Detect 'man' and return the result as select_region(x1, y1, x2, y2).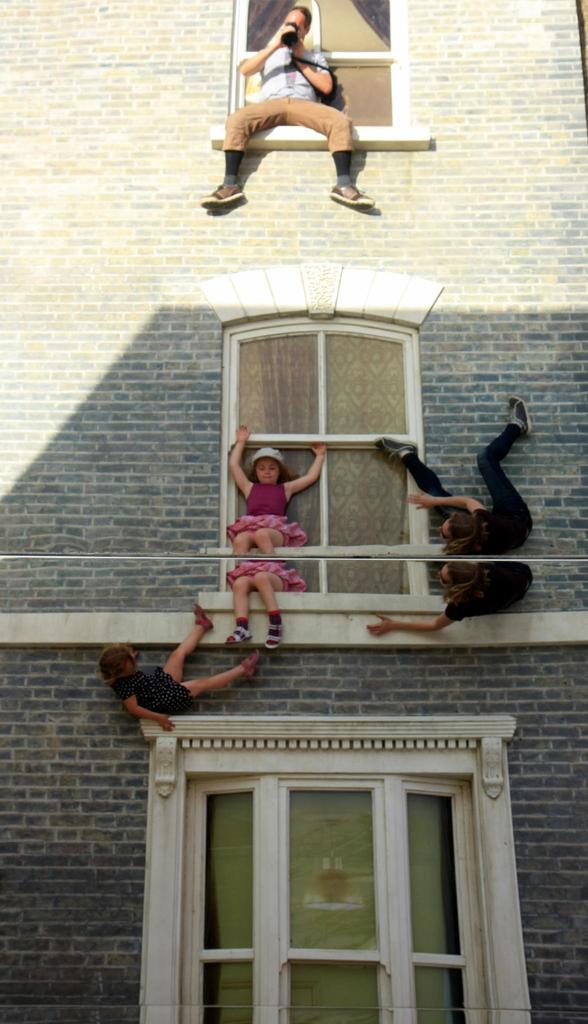
select_region(199, 15, 414, 221).
